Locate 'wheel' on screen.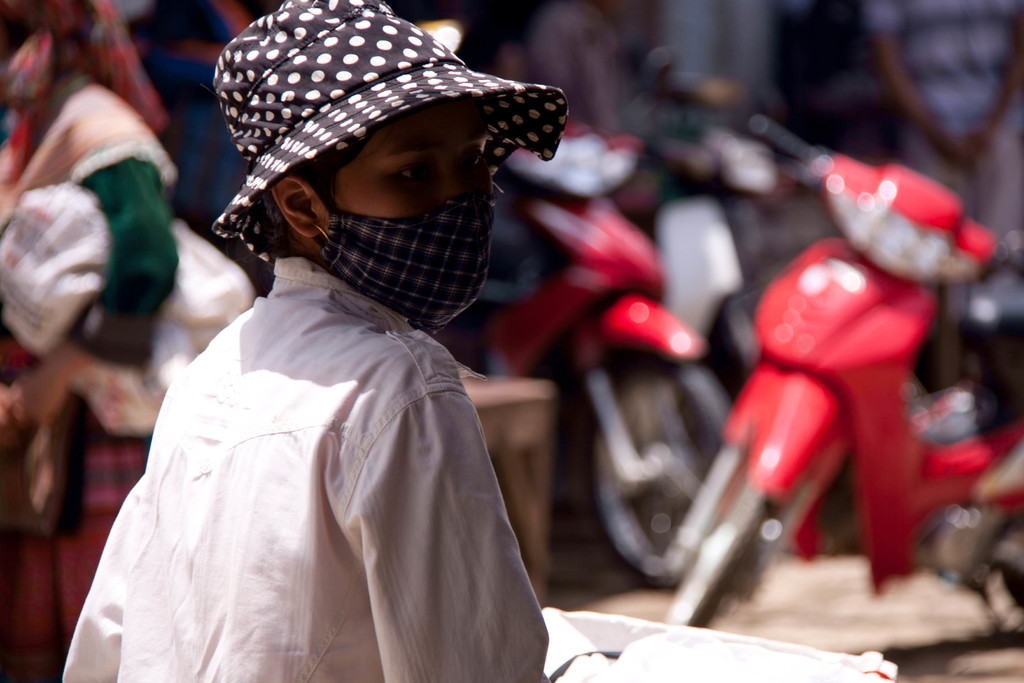
On screen at bbox=(587, 377, 715, 580).
